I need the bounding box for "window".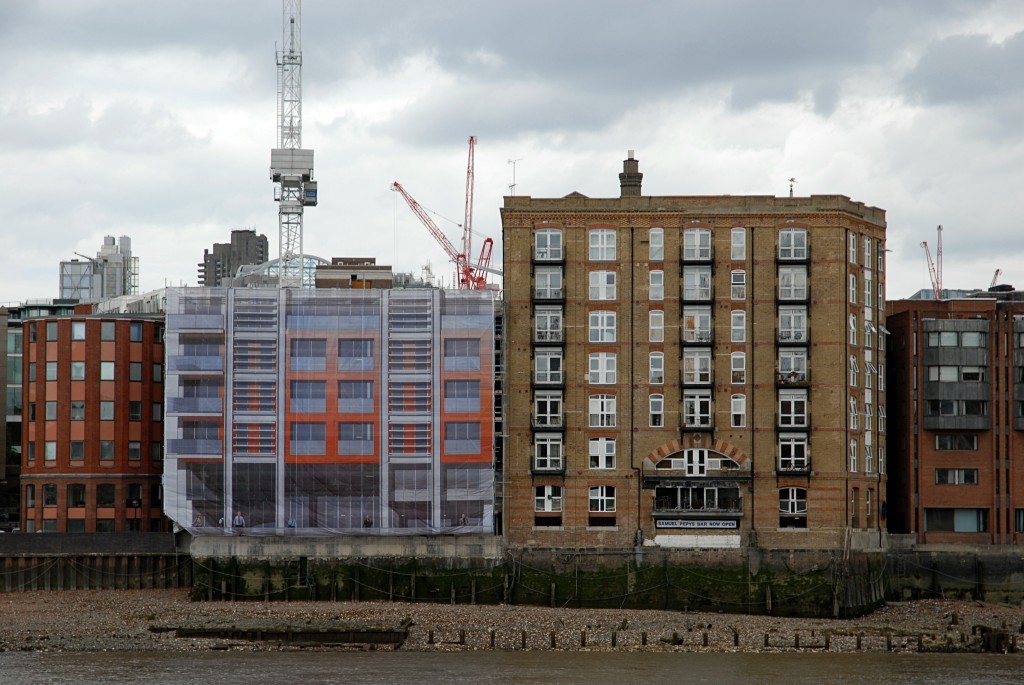
Here it is: <box>680,305,712,346</box>.
